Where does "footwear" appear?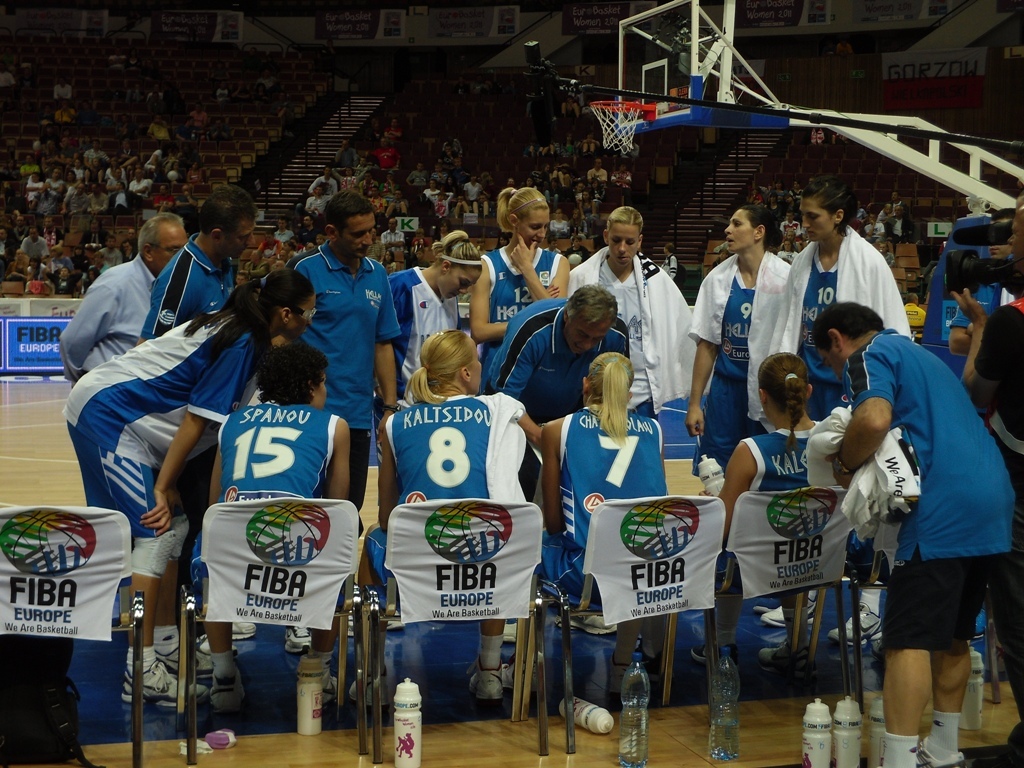
Appears at (left=230, top=620, right=257, bottom=639).
